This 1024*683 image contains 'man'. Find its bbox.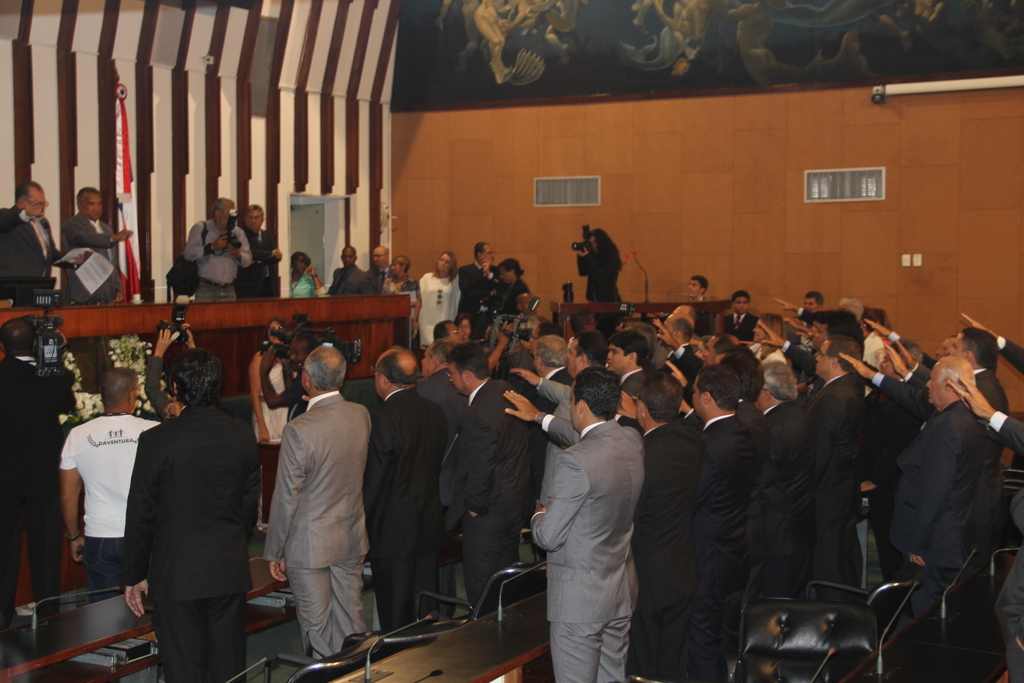
(450,242,509,336).
